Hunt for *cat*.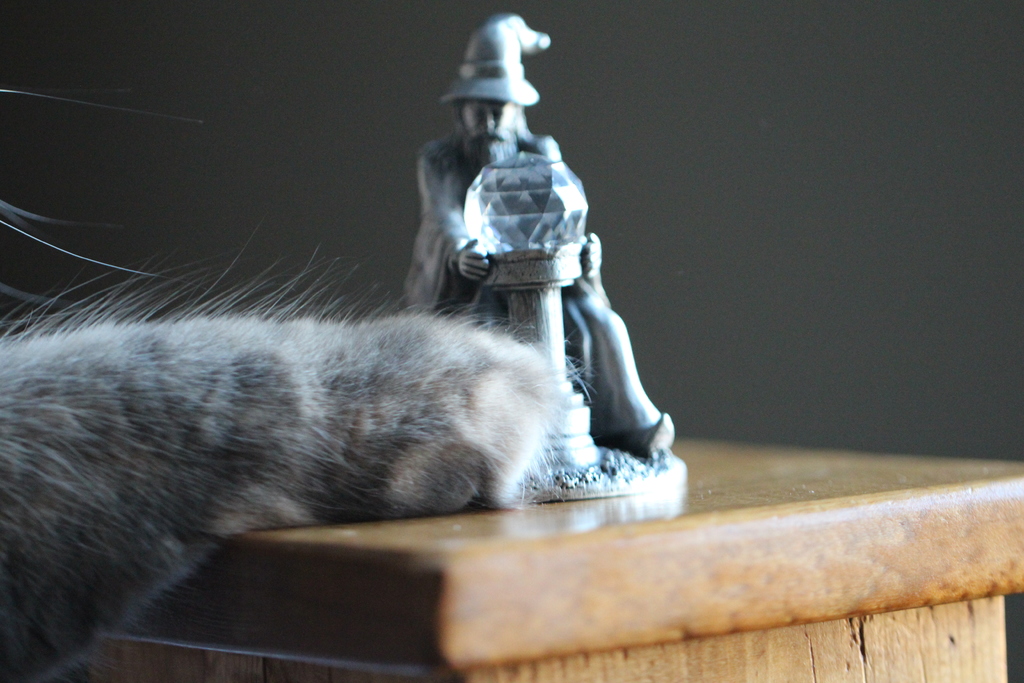
Hunted down at {"x1": 0, "y1": 86, "x2": 598, "y2": 682}.
